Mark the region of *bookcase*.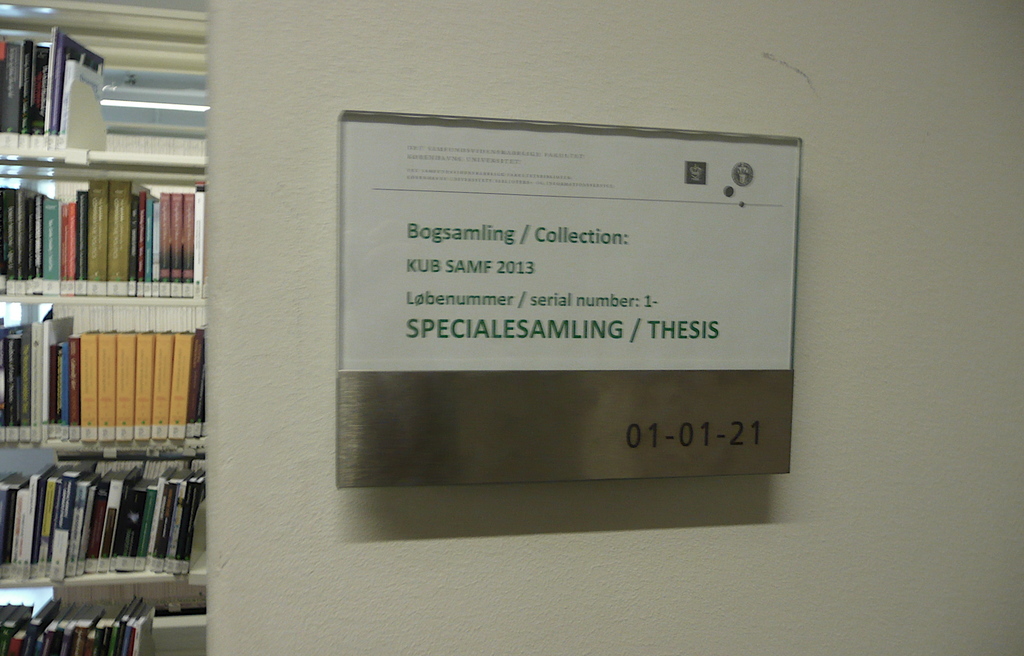
Region: [2, 111, 228, 611].
